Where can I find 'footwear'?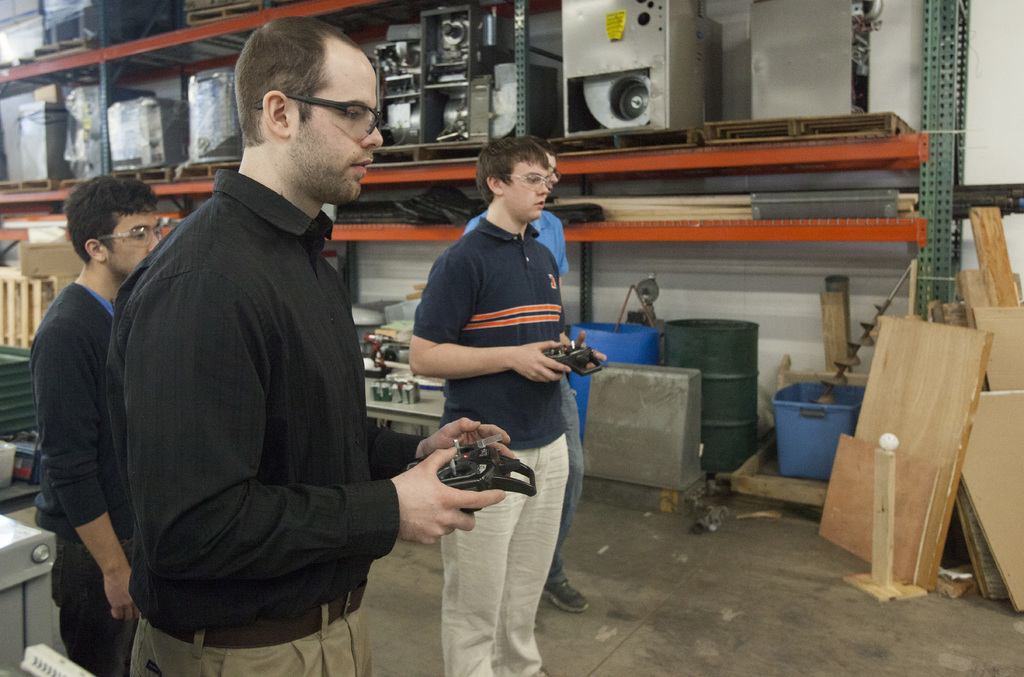
You can find it at box(541, 576, 583, 615).
